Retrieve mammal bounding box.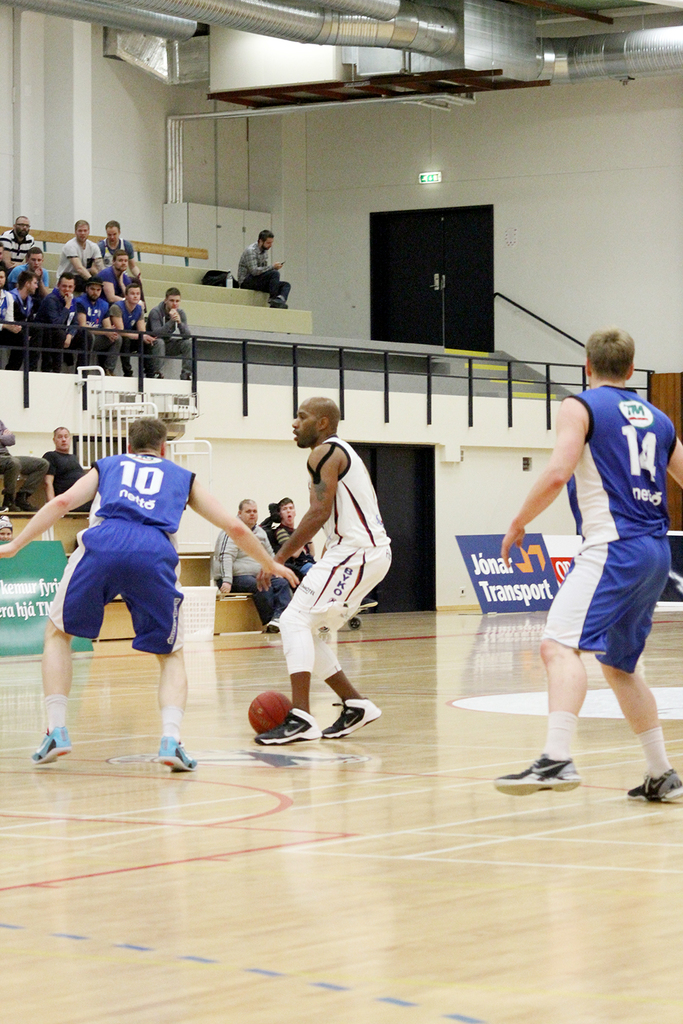
Bounding box: bbox(0, 416, 301, 772).
